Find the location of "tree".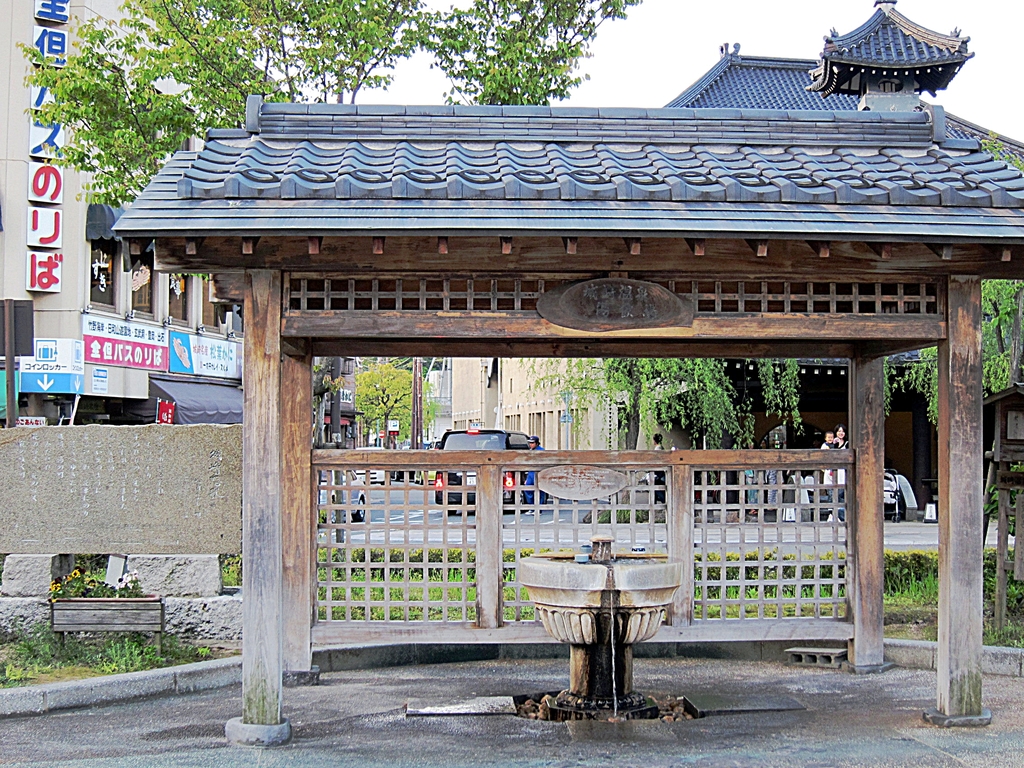
Location: x1=516, y1=356, x2=818, y2=512.
